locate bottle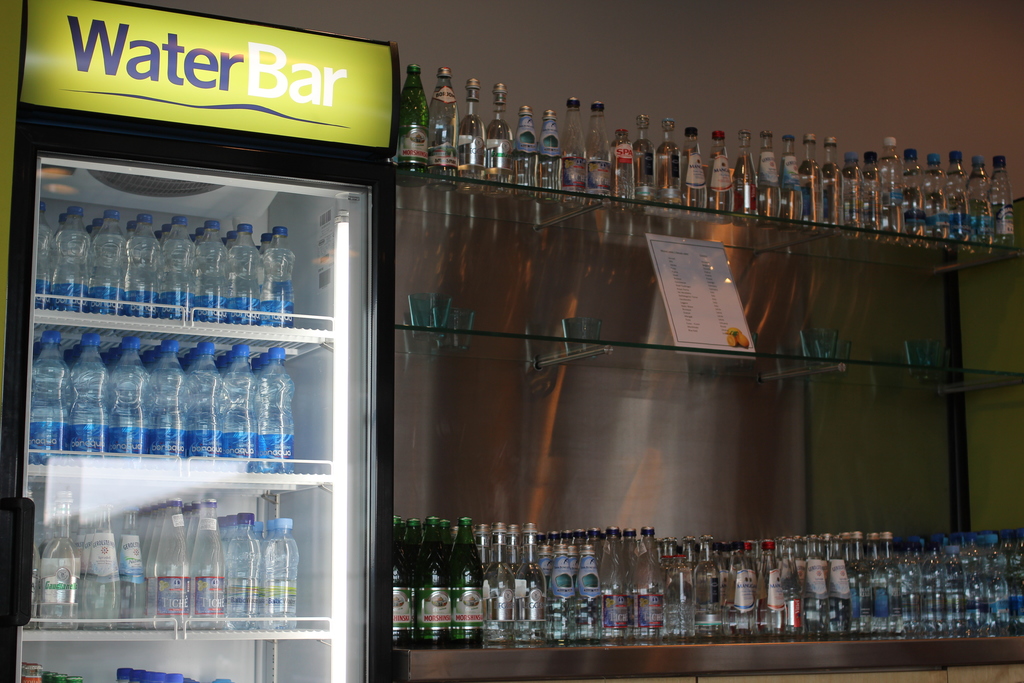
x1=188, y1=347, x2=196, y2=371
